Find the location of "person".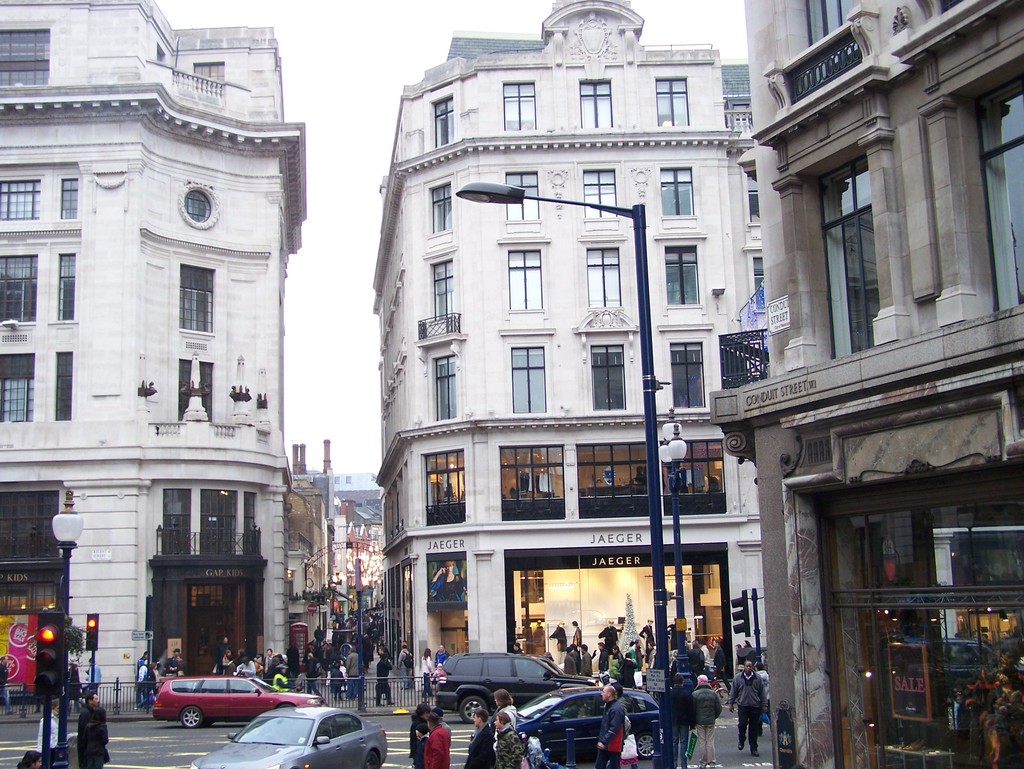
Location: region(345, 649, 366, 703).
